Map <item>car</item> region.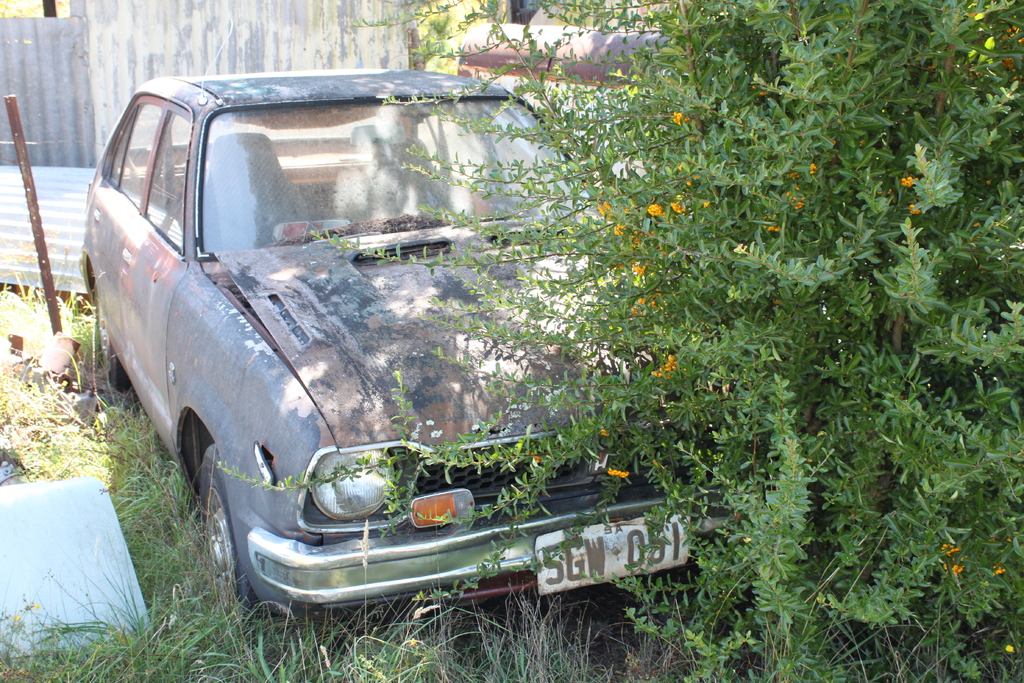
Mapped to x1=82 y1=19 x2=743 y2=636.
